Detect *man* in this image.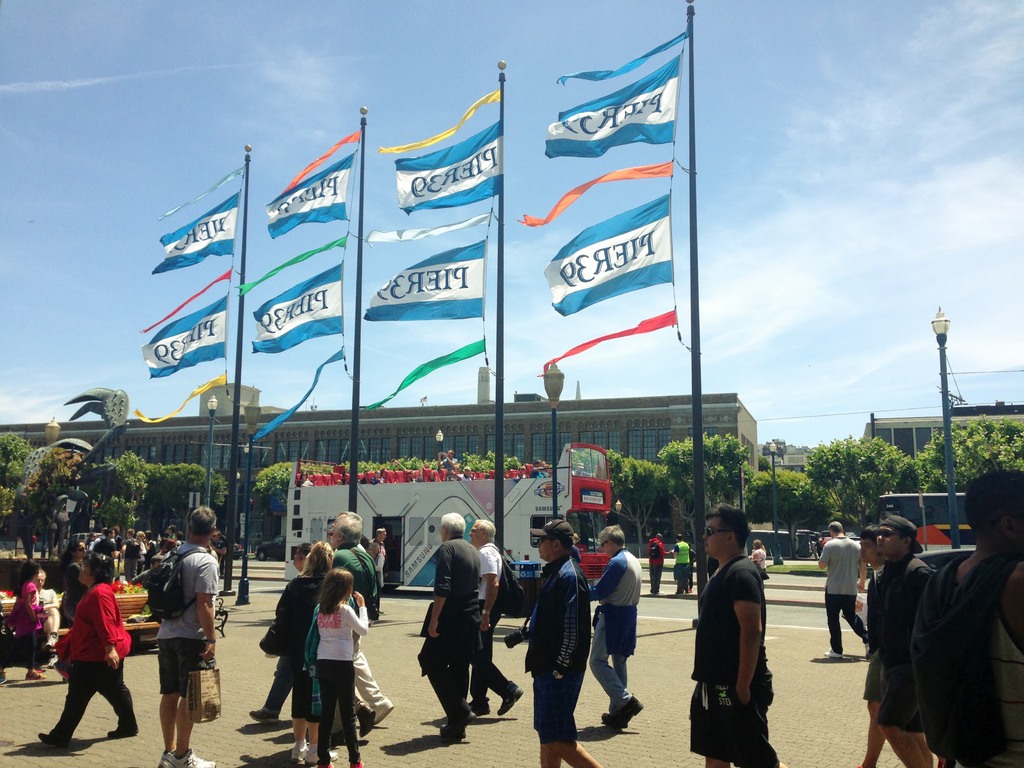
Detection: locate(689, 497, 782, 767).
